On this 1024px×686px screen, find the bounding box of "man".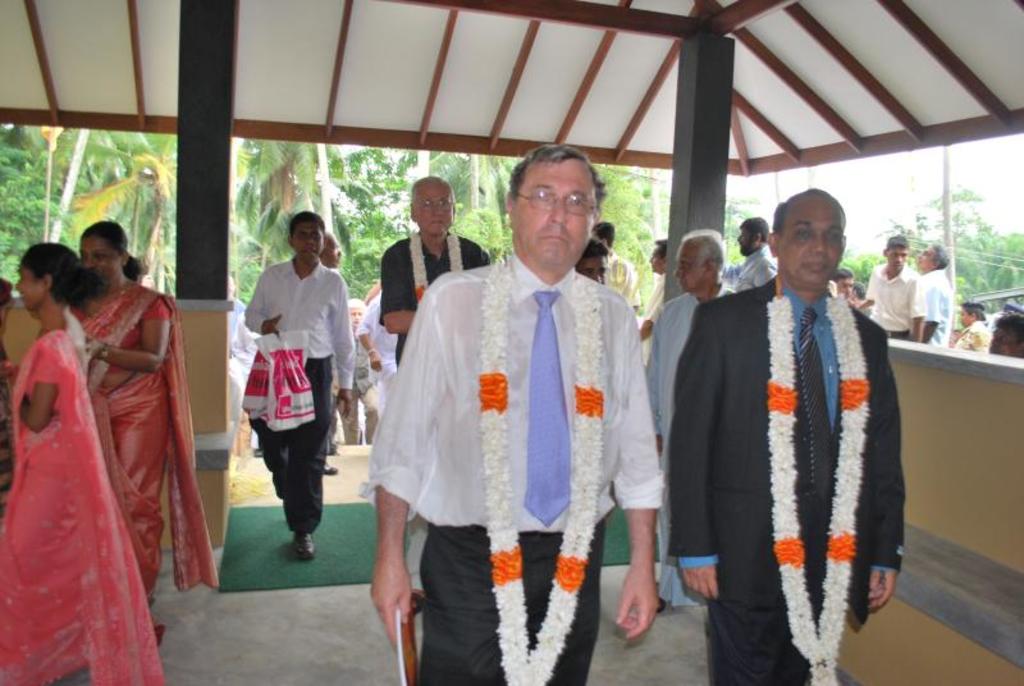
Bounding box: pyautogui.locateOnScreen(861, 234, 919, 334).
